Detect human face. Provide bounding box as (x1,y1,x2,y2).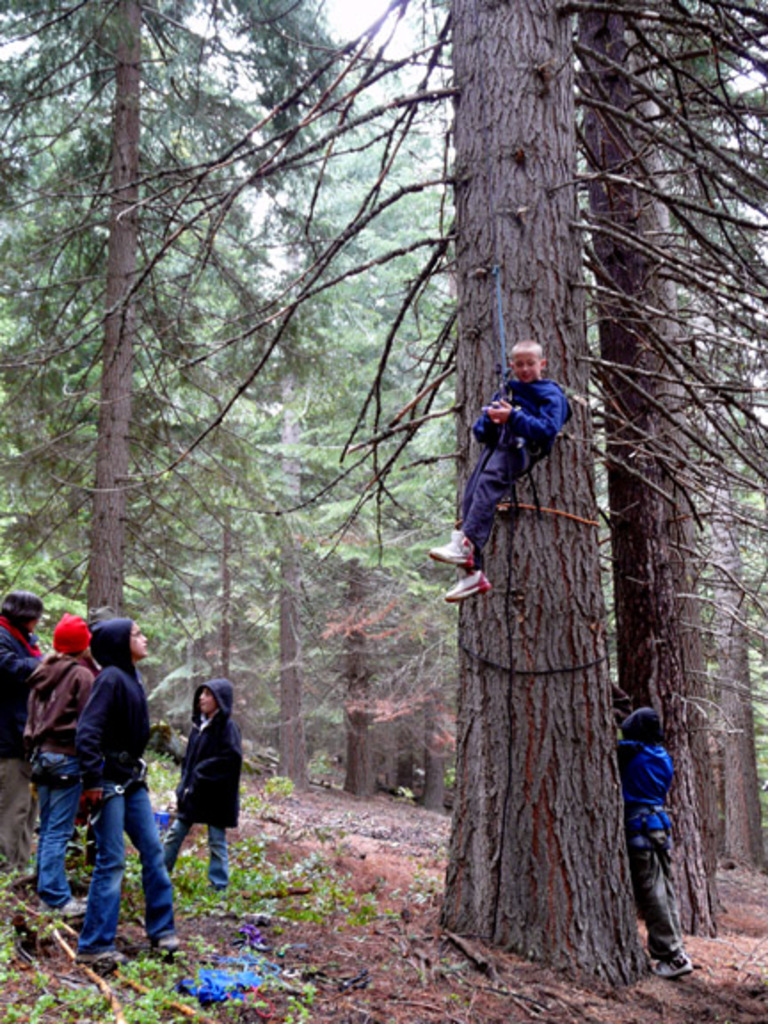
(194,683,215,711).
